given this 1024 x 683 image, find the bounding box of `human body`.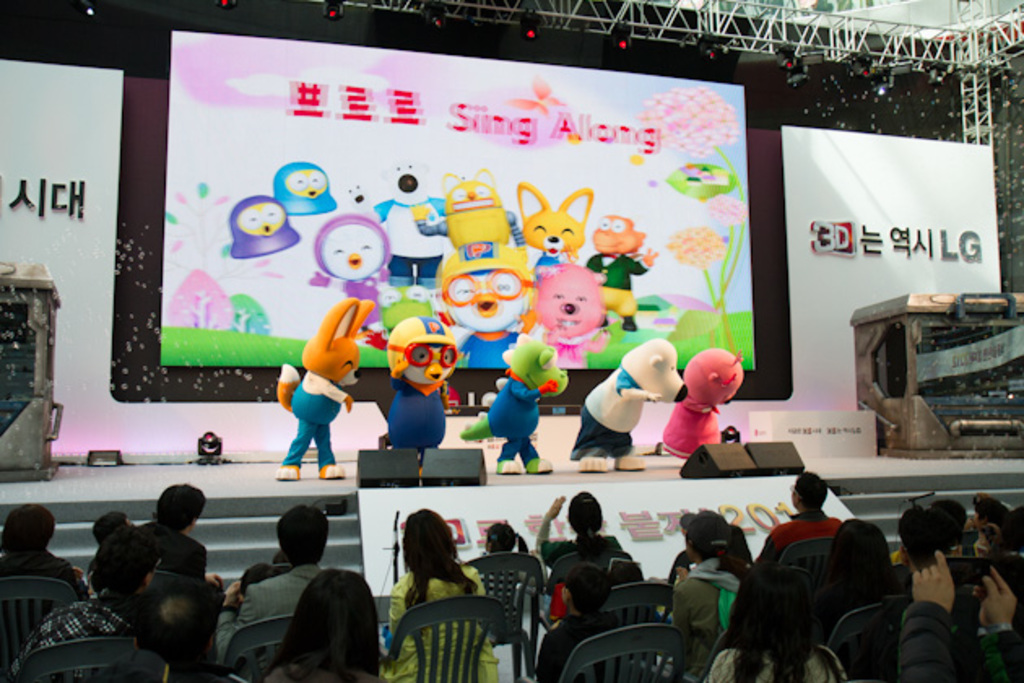
759/504/839/561.
